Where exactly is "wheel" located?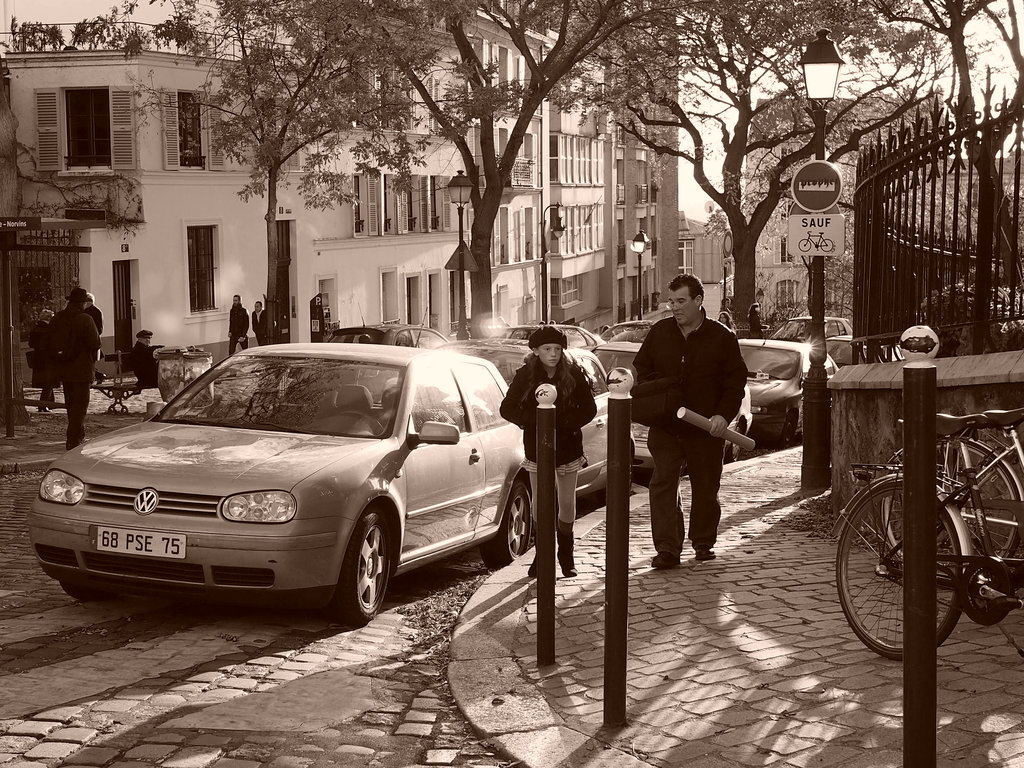
Its bounding box is Rect(882, 436, 1023, 595).
